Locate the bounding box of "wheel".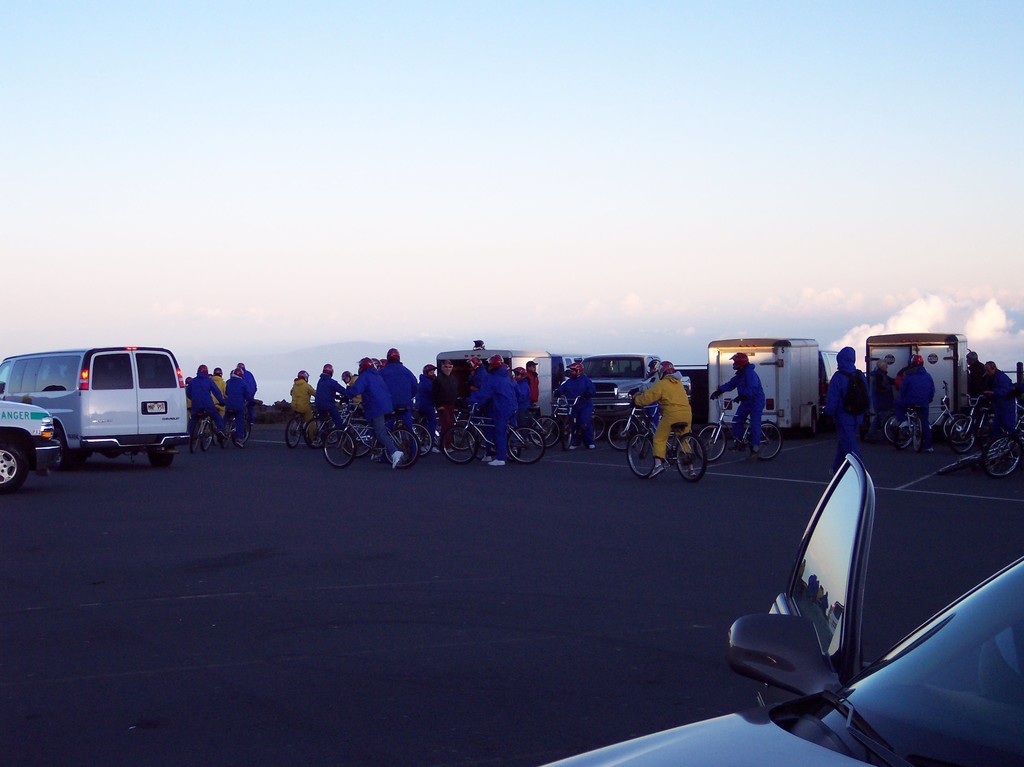
Bounding box: x1=580 y1=413 x2=607 y2=439.
